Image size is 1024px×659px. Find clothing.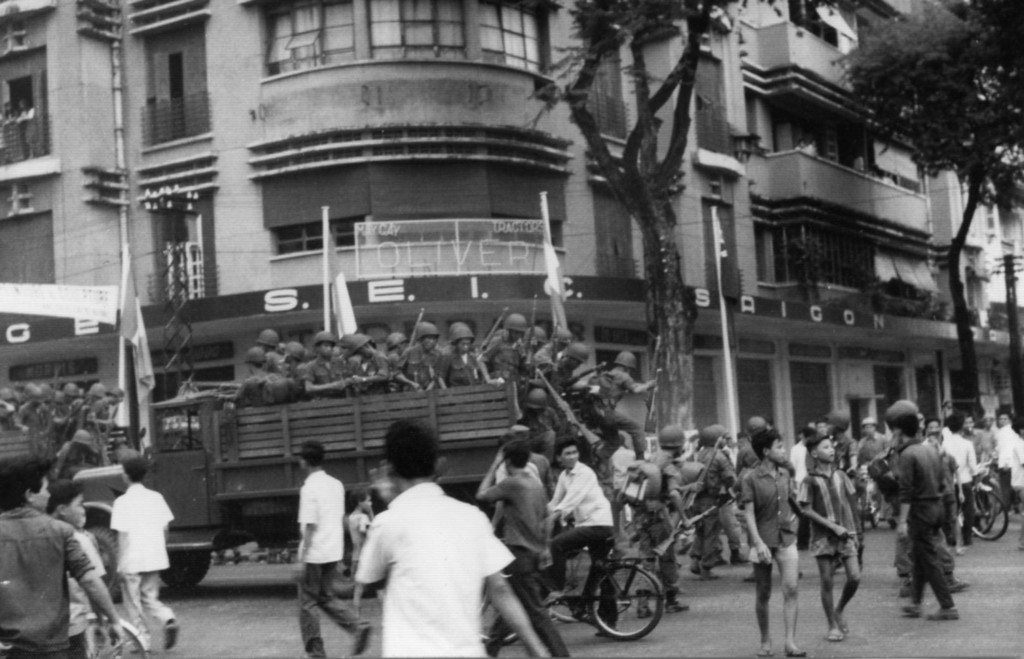
box=[473, 468, 565, 658].
